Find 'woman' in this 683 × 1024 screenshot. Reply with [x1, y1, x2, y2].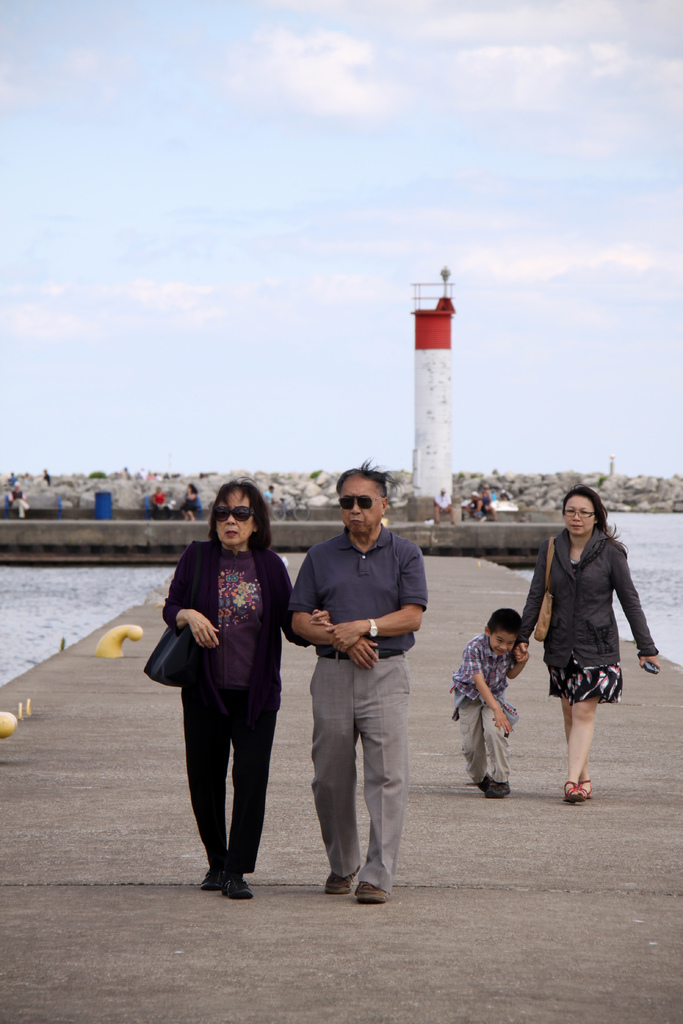
[515, 489, 664, 801].
